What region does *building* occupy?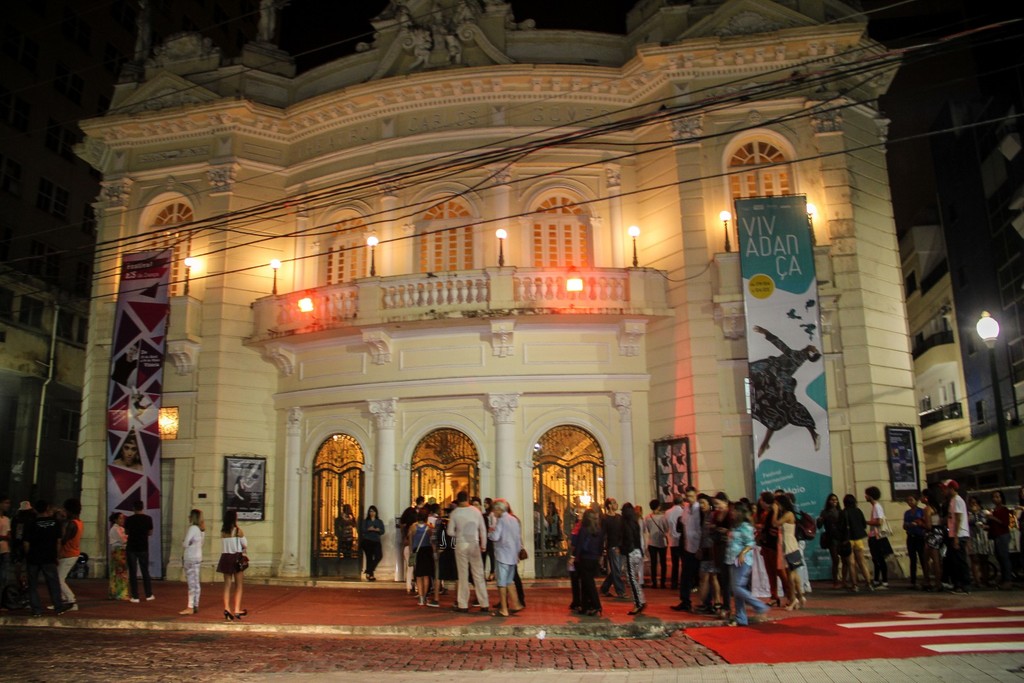
BBox(897, 224, 1018, 475).
